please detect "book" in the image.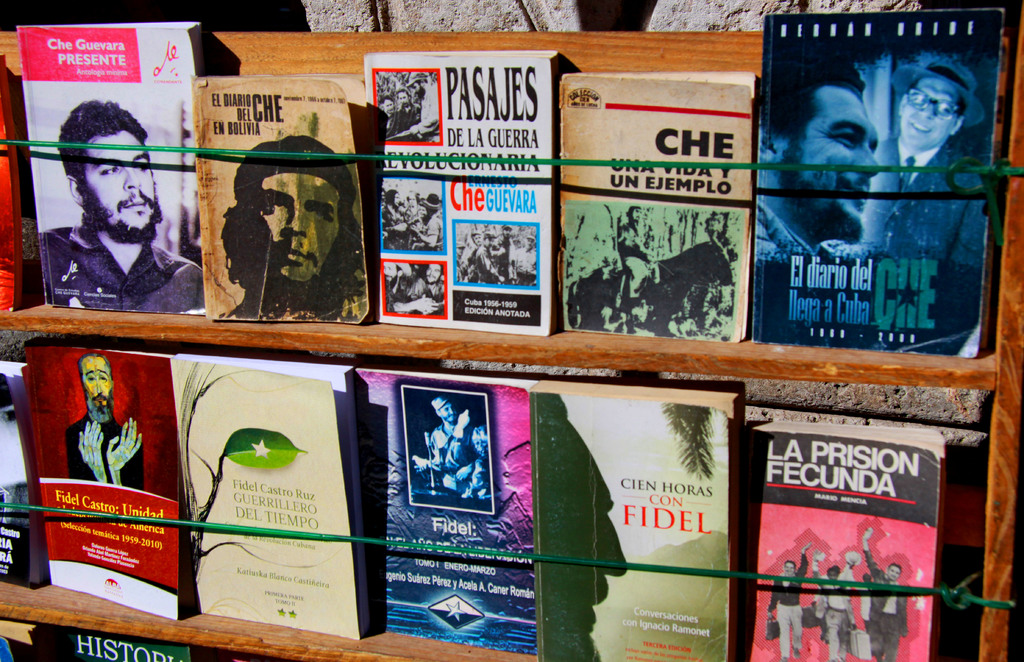
bbox(0, 369, 31, 588).
